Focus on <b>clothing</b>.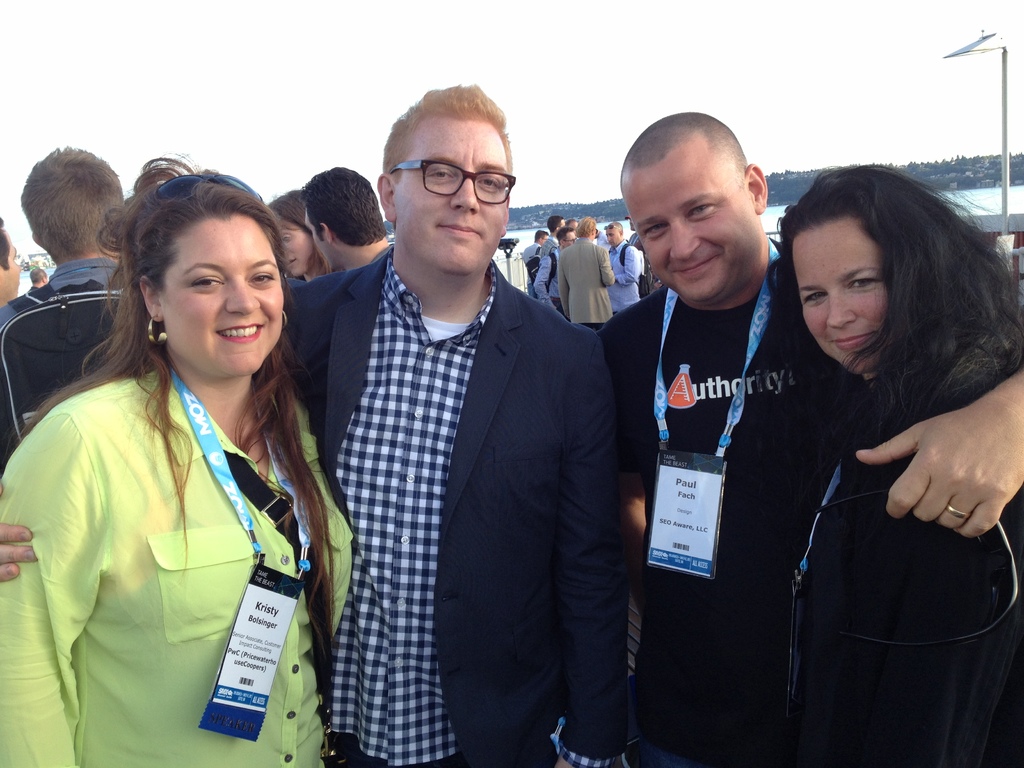
Focused at 278/241/629/767.
